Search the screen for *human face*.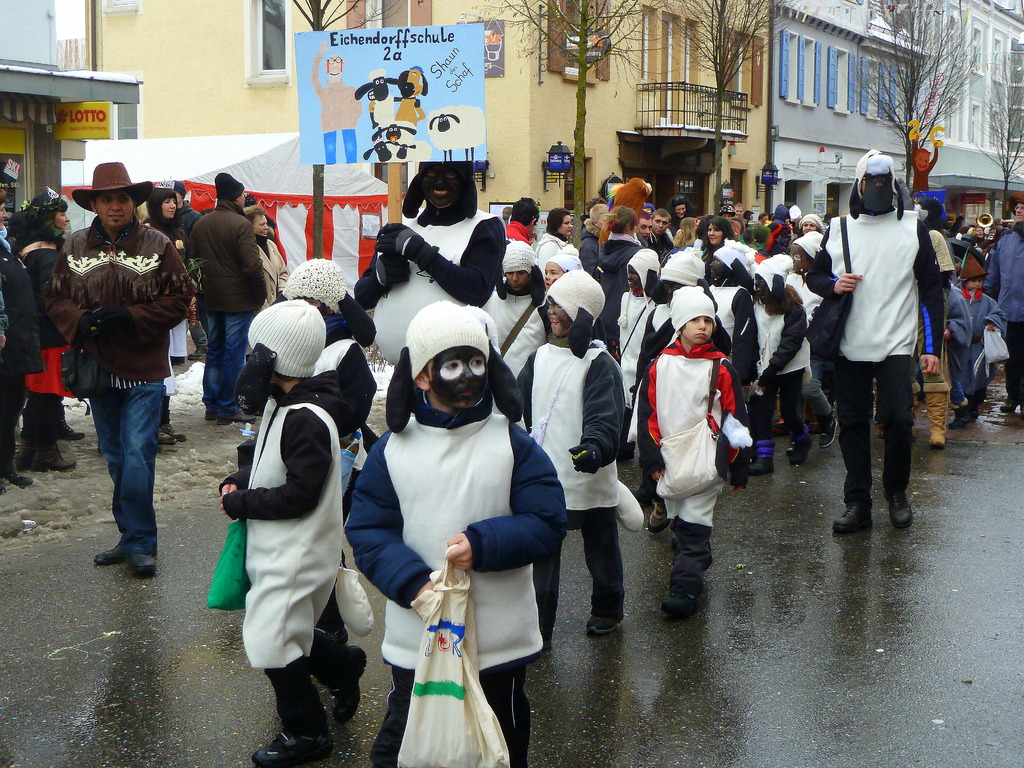
Found at {"left": 562, "top": 217, "right": 576, "bottom": 236}.
